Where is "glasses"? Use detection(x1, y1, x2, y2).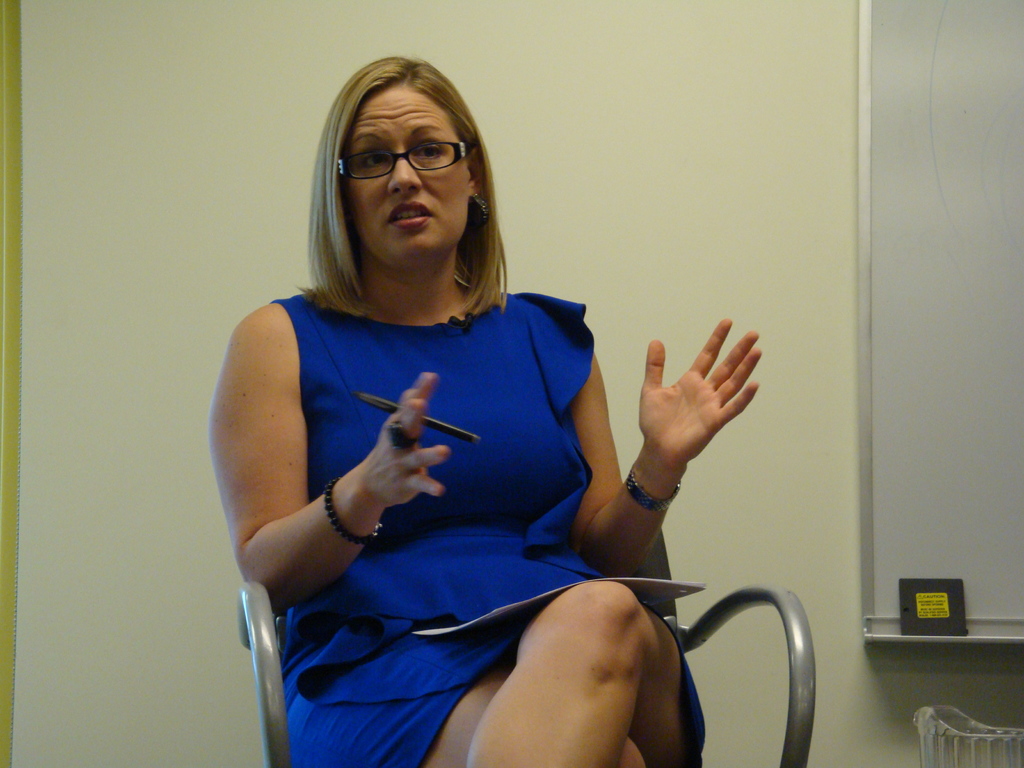
detection(343, 132, 495, 184).
